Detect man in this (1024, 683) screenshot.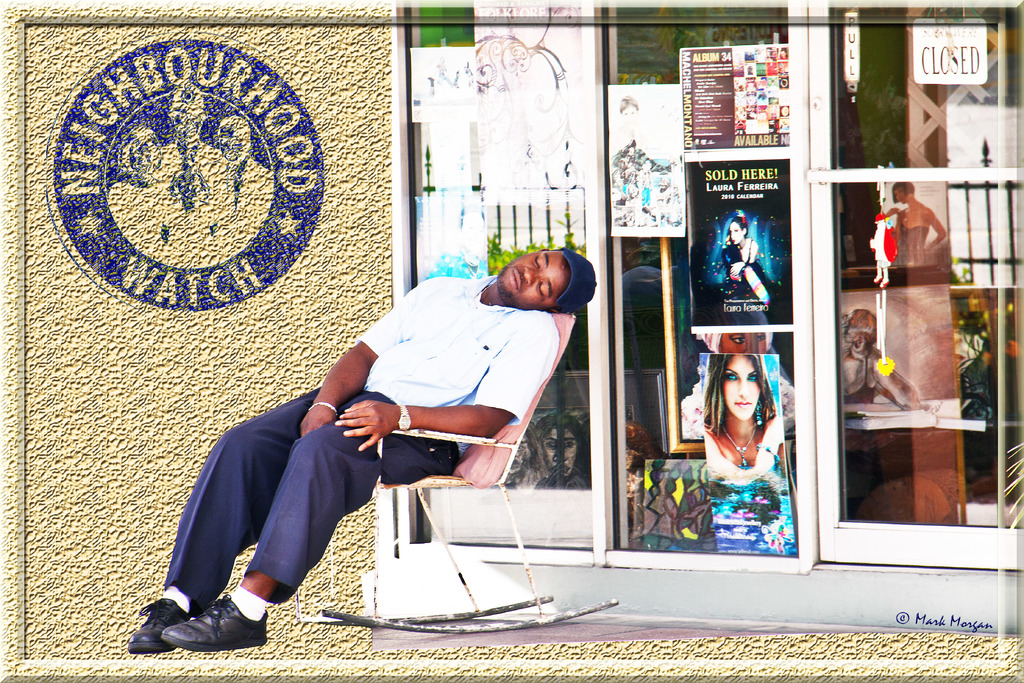
Detection: detection(181, 249, 587, 619).
